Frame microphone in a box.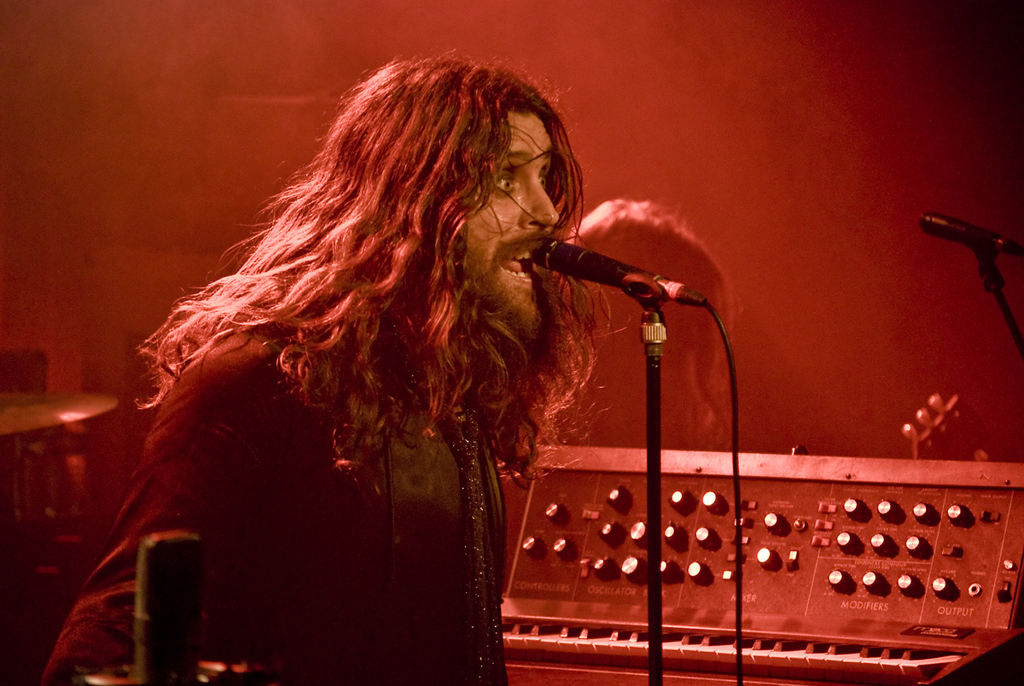
l=916, t=216, r=1023, b=253.
